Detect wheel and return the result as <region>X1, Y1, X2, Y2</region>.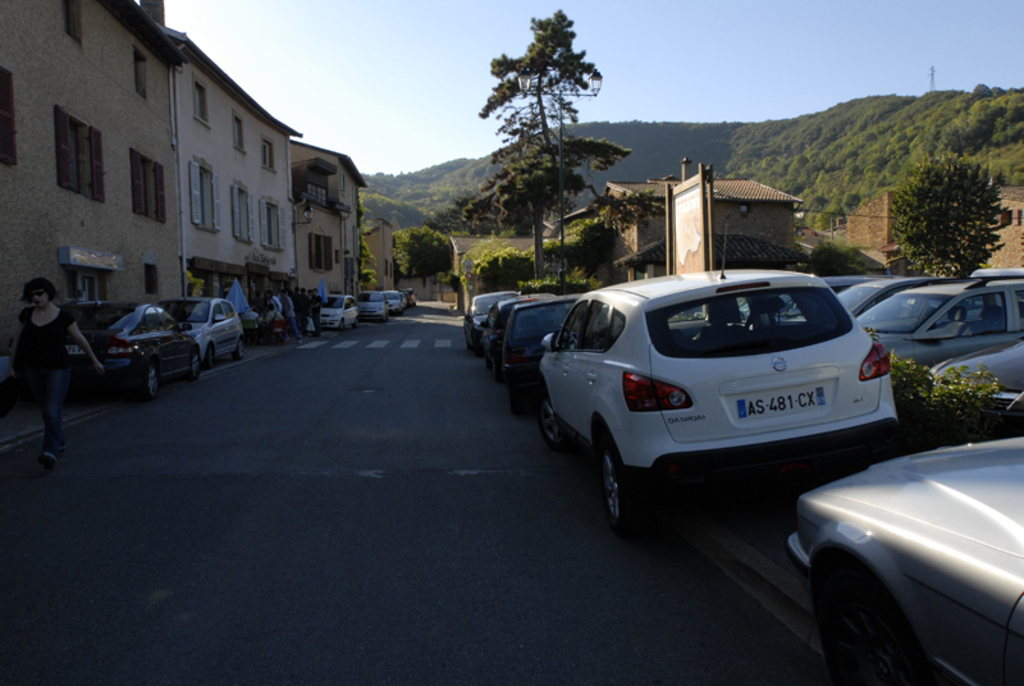
<region>494, 366, 502, 381</region>.
